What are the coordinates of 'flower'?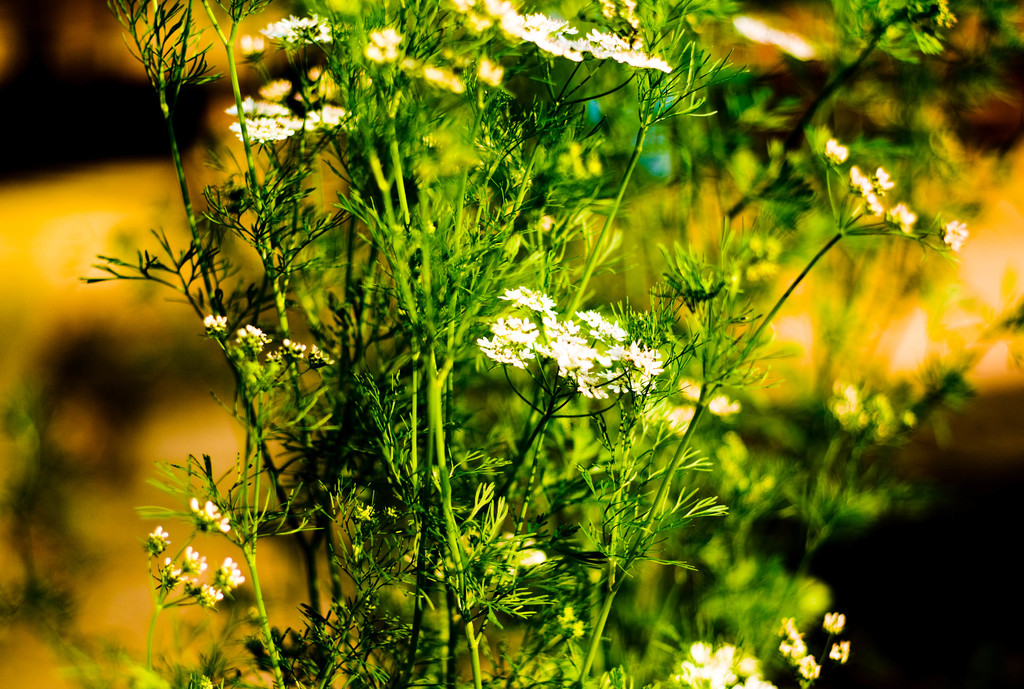
Rect(148, 527, 175, 547).
